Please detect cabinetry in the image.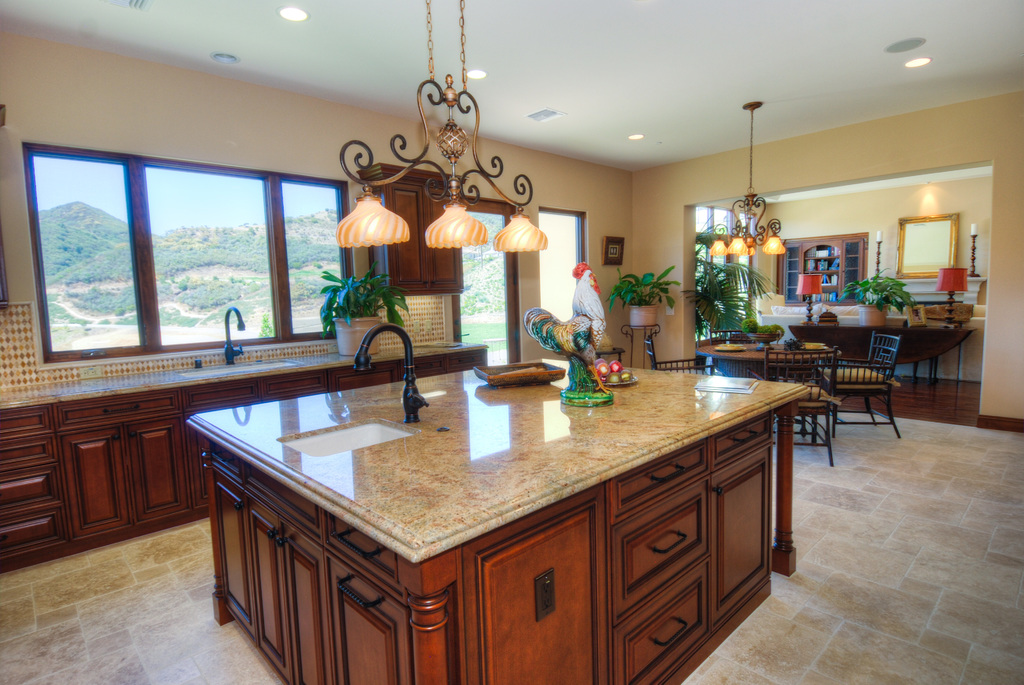
472,412,778,684.
